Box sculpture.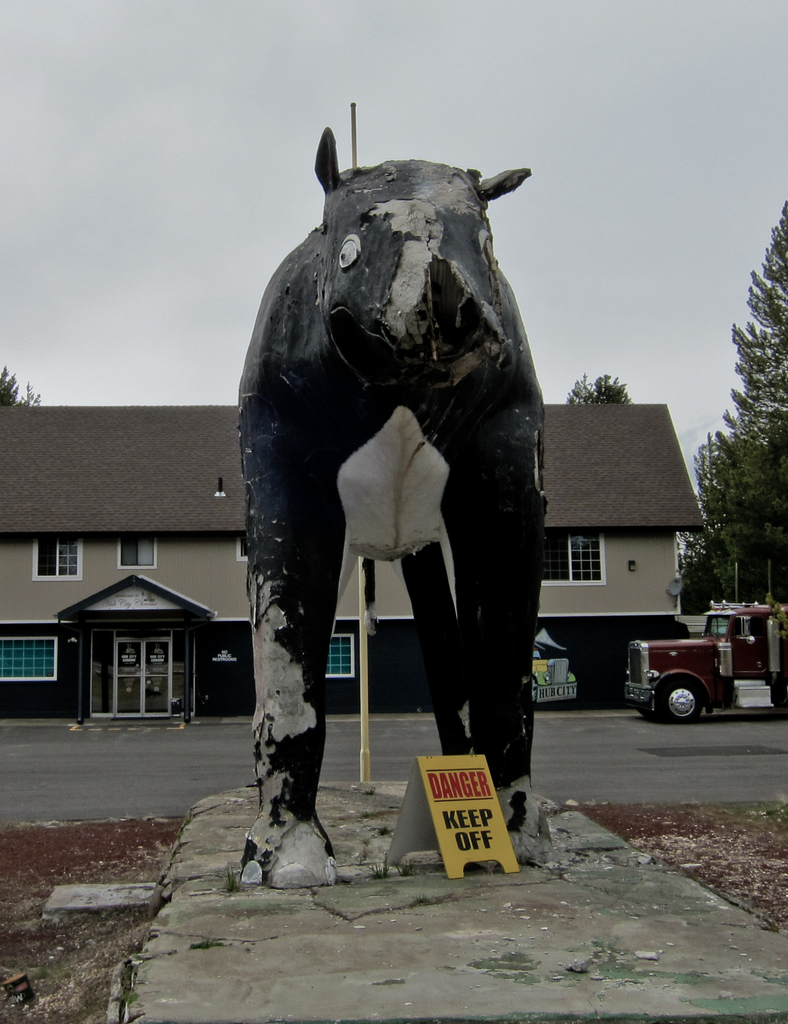
region(228, 87, 596, 847).
